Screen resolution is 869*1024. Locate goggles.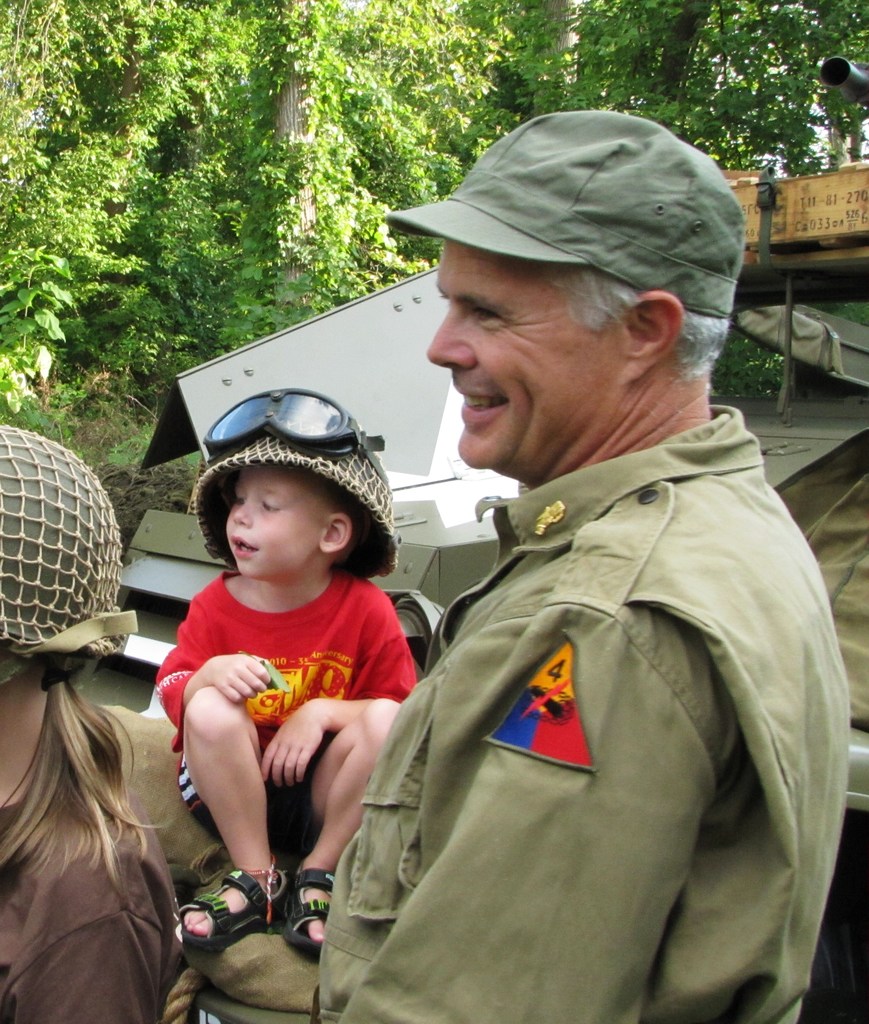
[196,384,390,480].
